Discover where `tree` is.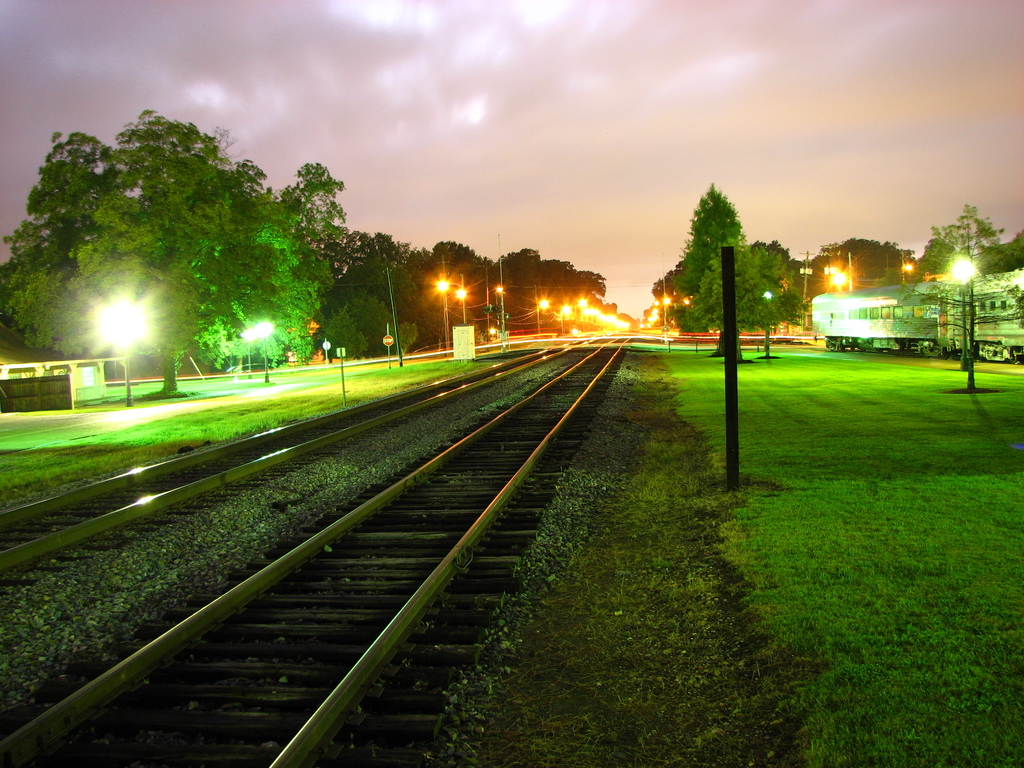
Discovered at bbox(0, 135, 122, 375).
